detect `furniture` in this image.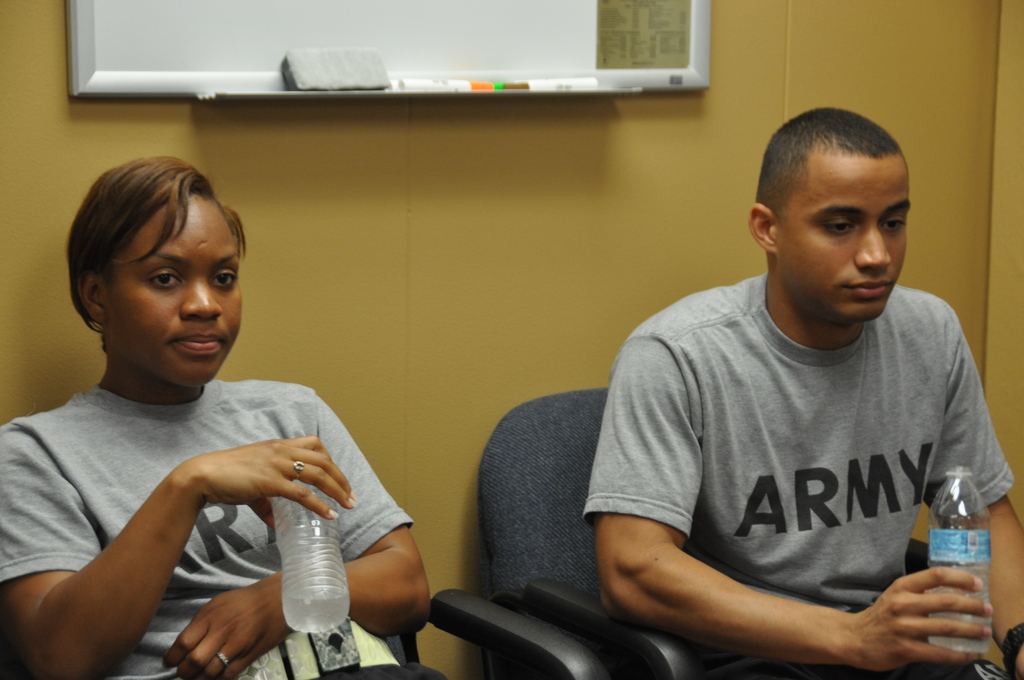
Detection: (x1=486, y1=383, x2=1010, y2=679).
